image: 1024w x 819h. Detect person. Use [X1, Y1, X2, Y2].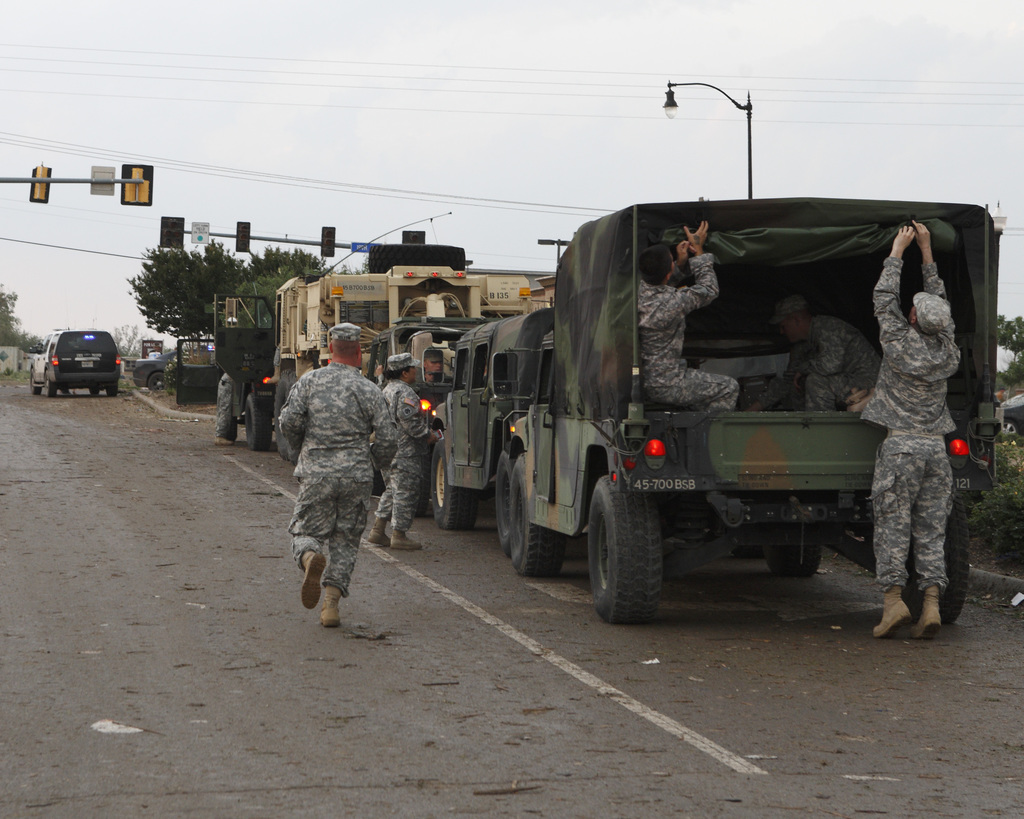
[755, 294, 884, 415].
